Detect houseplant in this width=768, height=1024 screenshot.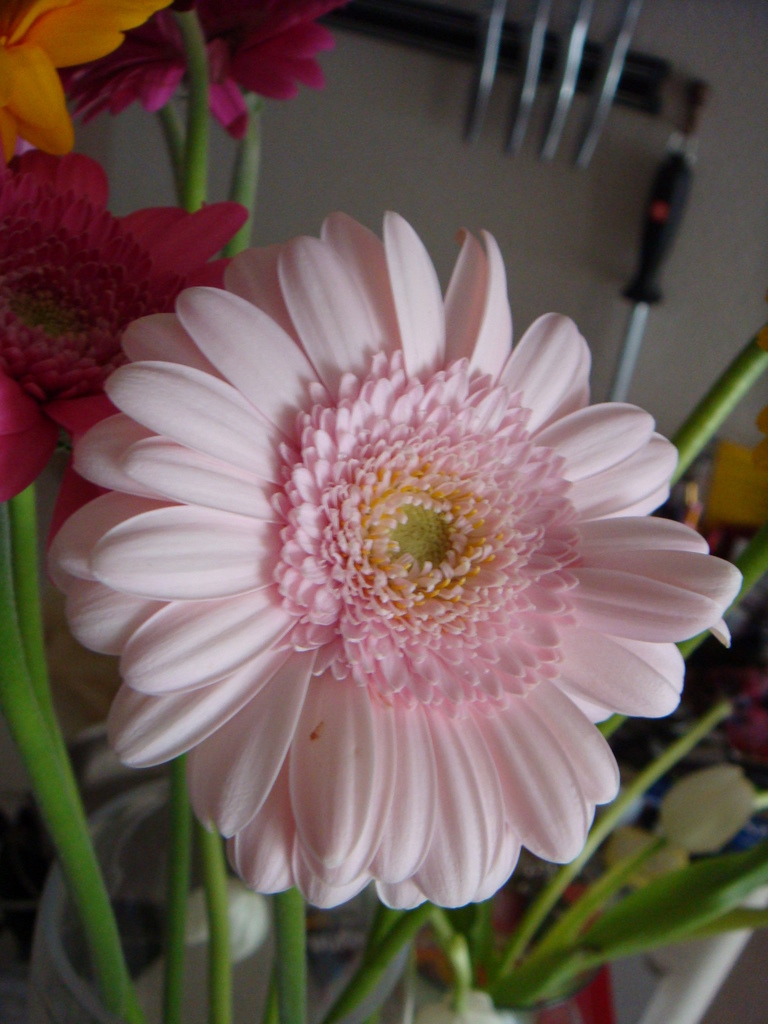
Detection: {"x1": 0, "y1": 0, "x2": 767, "y2": 1023}.
